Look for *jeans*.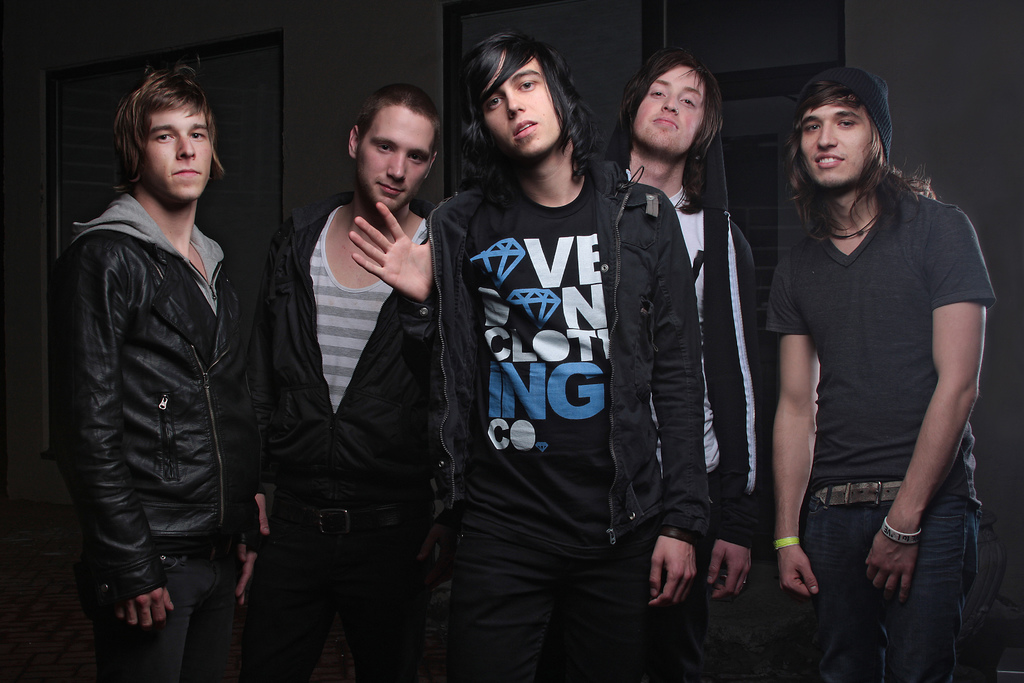
Found: bbox=[82, 559, 228, 682].
